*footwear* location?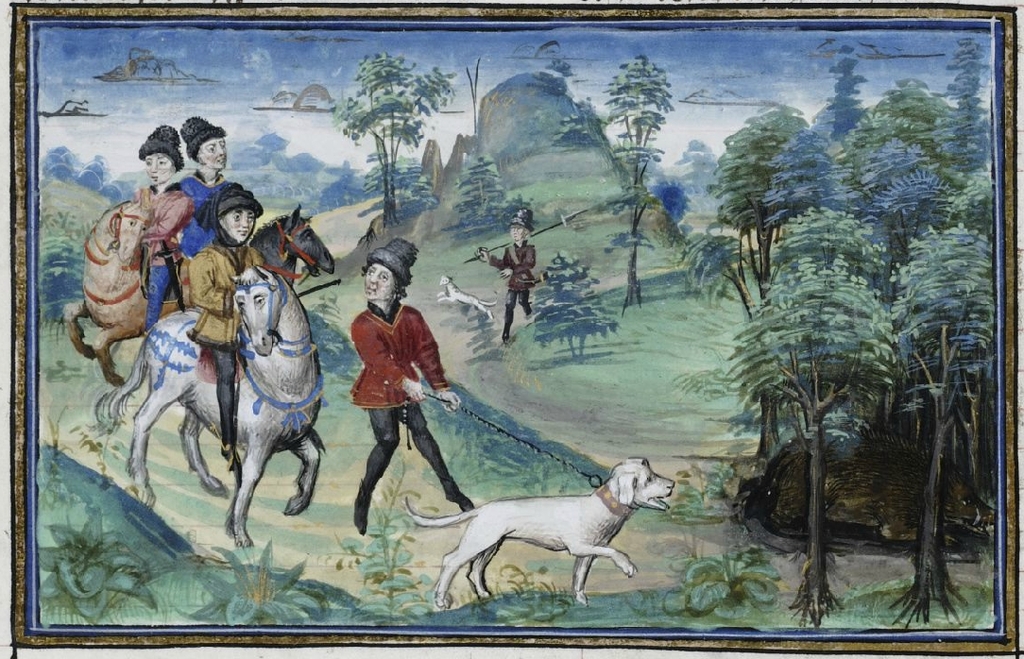
region(221, 445, 232, 470)
